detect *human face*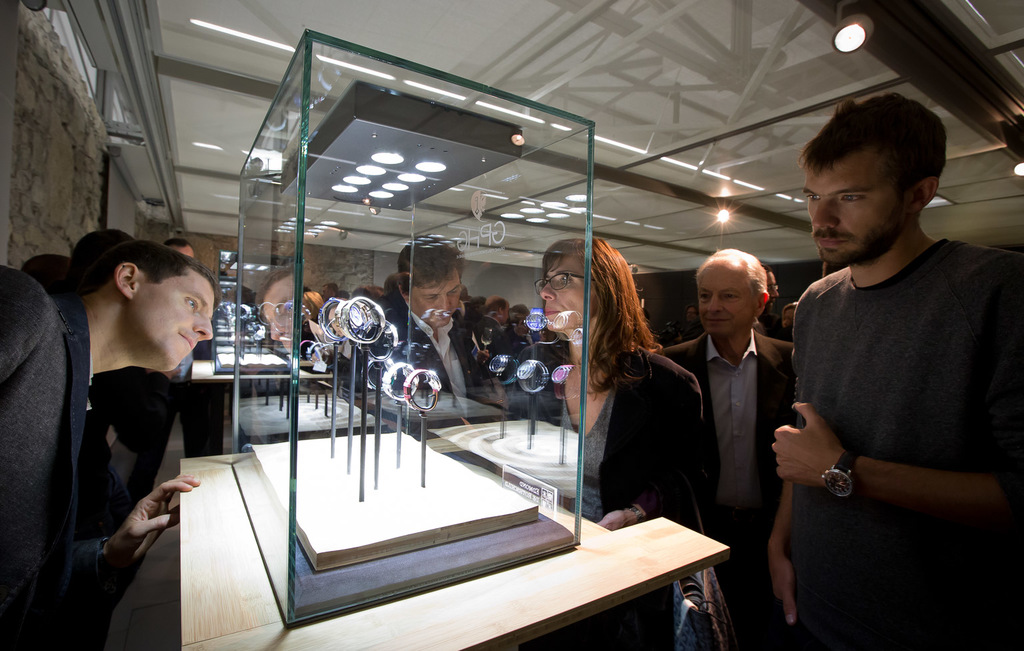
<region>129, 261, 219, 378</region>
